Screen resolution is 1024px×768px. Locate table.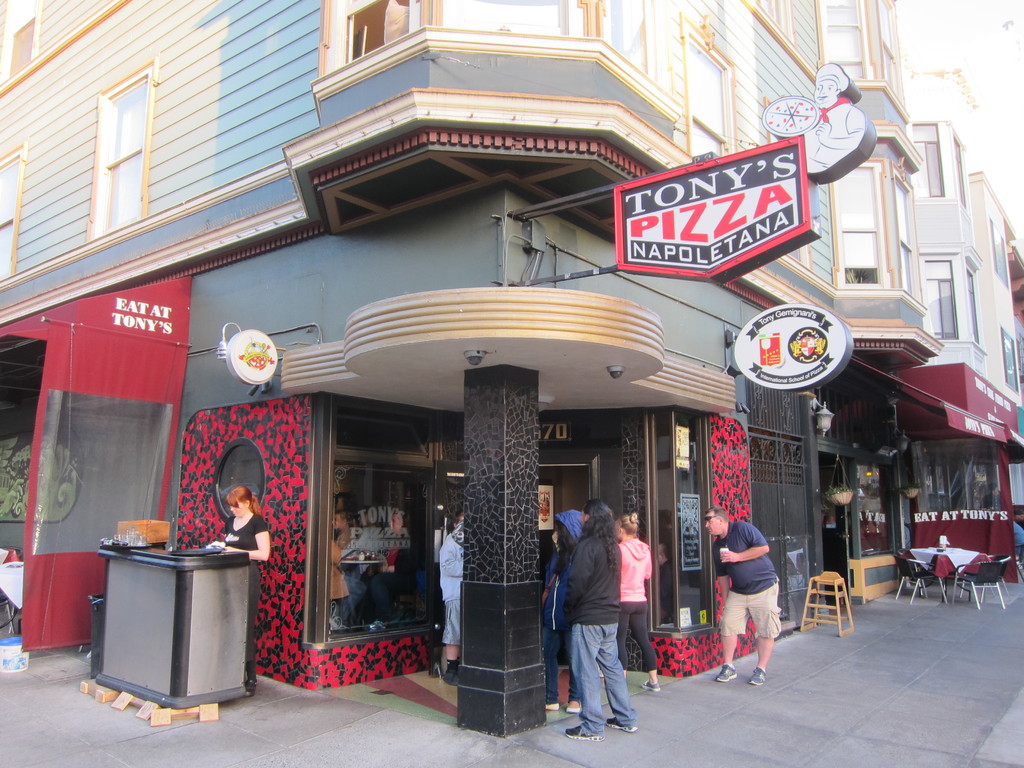
<box>0,557,22,644</box>.
